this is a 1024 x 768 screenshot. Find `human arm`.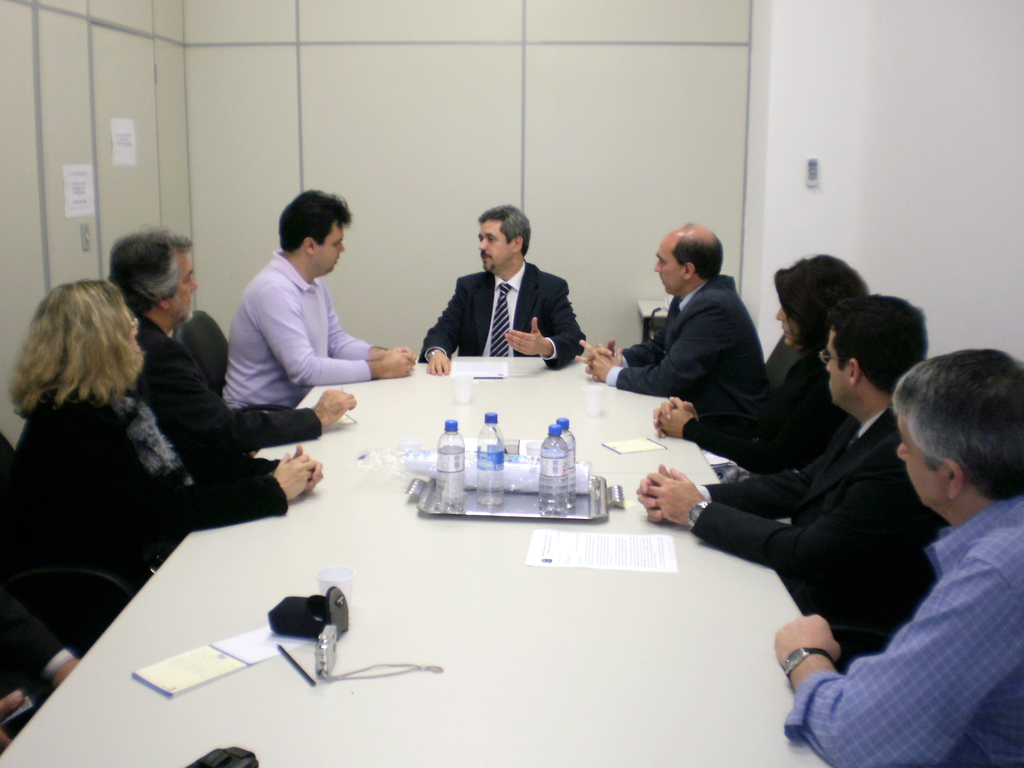
Bounding box: 655 471 909 575.
